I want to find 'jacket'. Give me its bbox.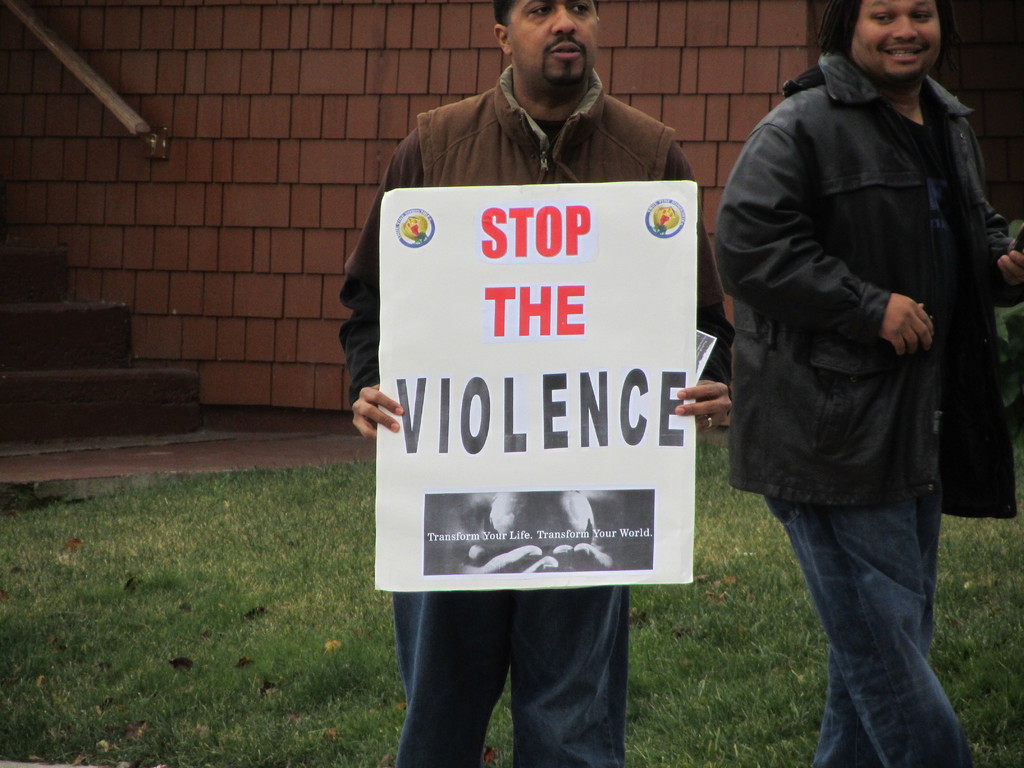
<region>412, 58, 678, 188</region>.
